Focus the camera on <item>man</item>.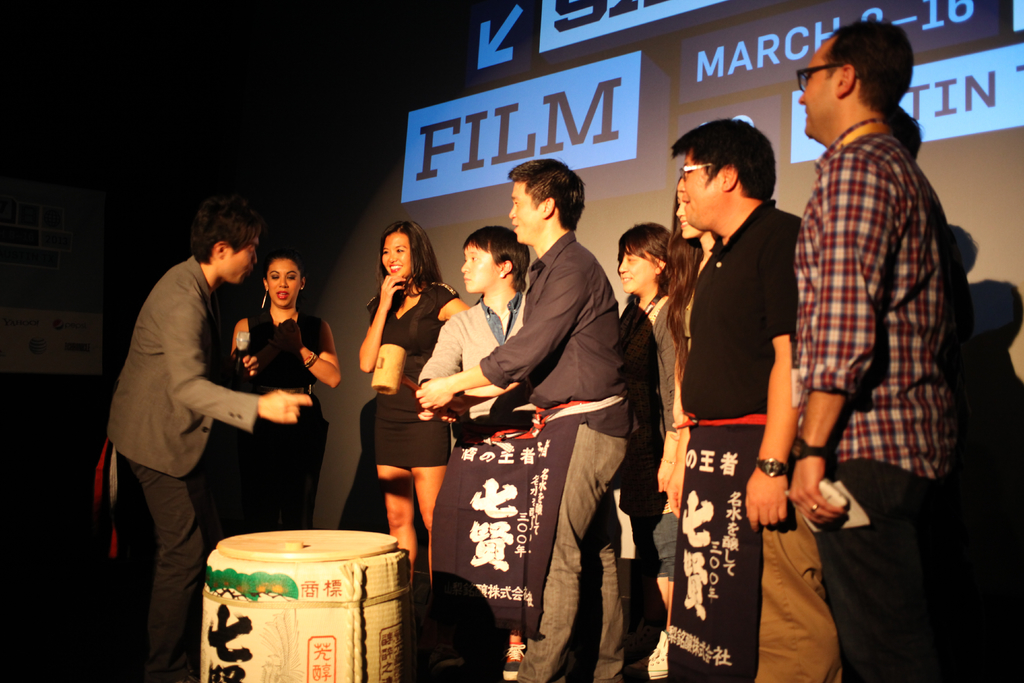
Focus region: left=741, top=0, right=954, bottom=637.
